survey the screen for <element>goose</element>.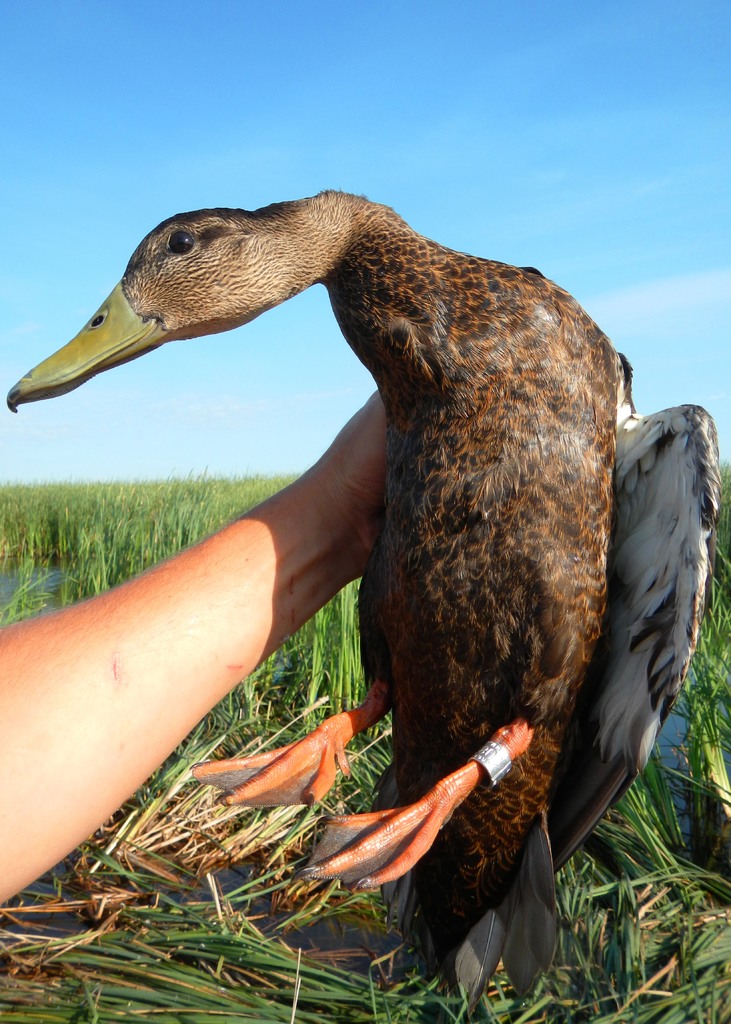
Survey found: 5 180 723 988.
